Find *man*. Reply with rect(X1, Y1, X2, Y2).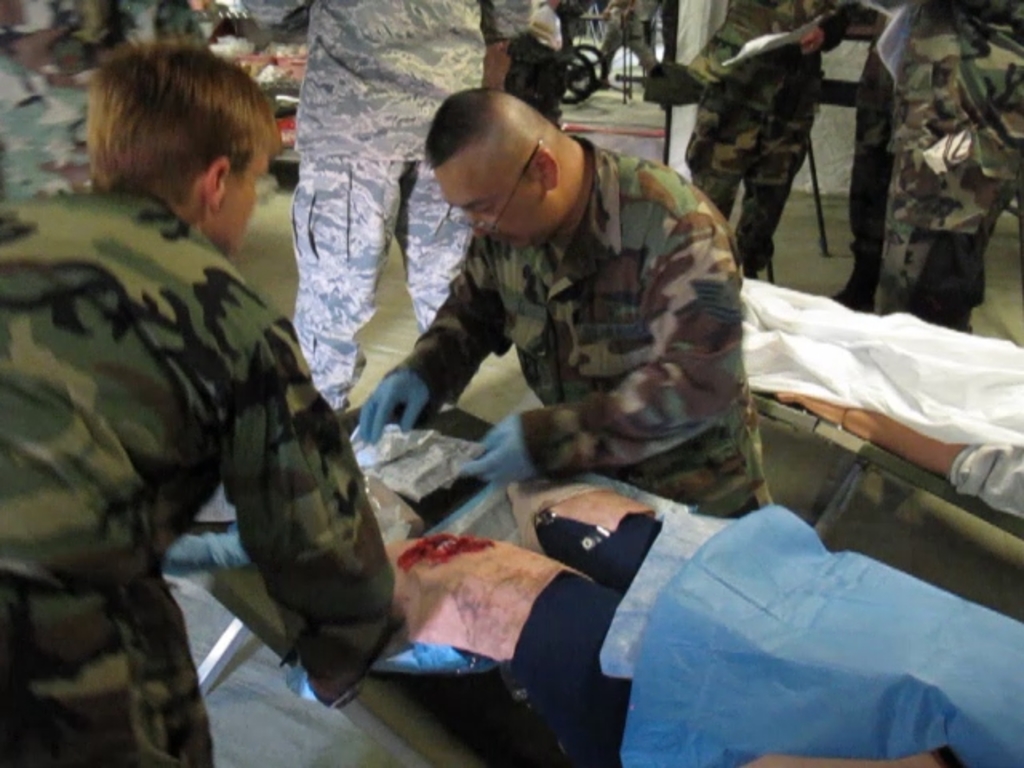
rect(594, 0, 654, 77).
